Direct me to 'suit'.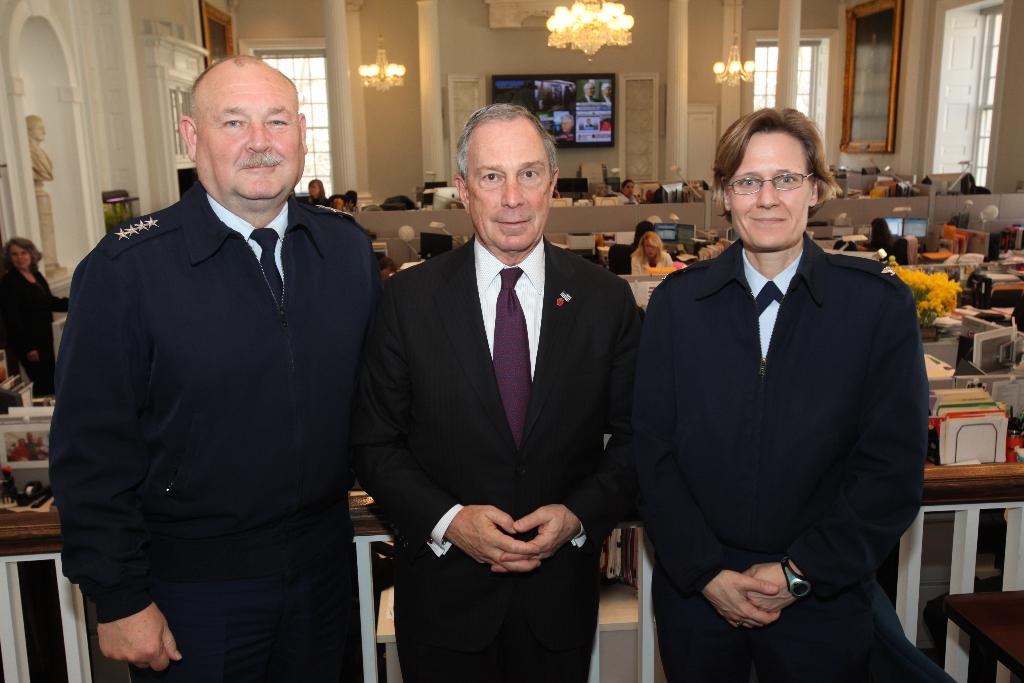
Direction: Rect(624, 227, 962, 682).
